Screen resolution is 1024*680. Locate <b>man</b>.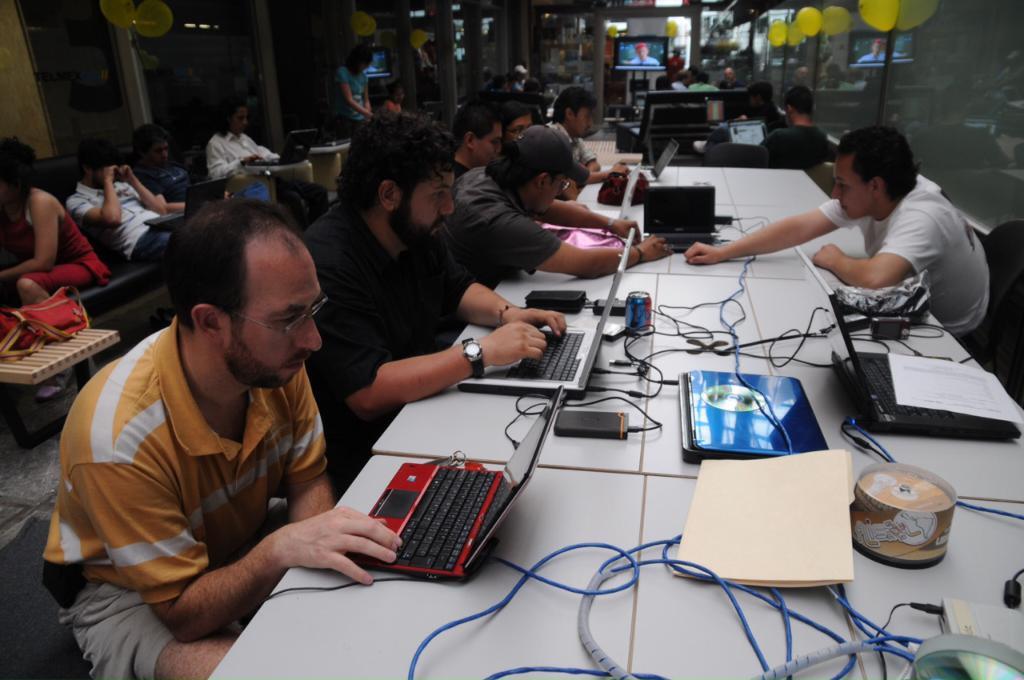
<box>722,82,782,125</box>.
